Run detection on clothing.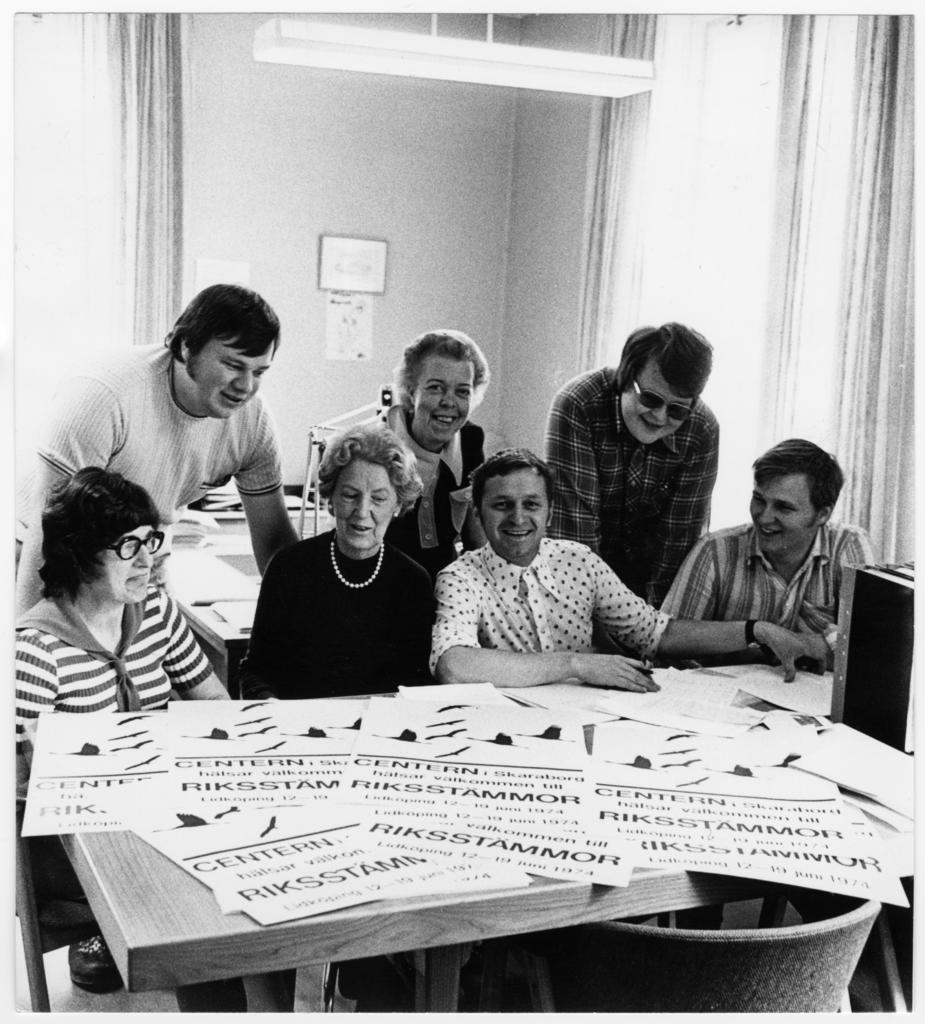
Result: box(0, 596, 213, 776).
